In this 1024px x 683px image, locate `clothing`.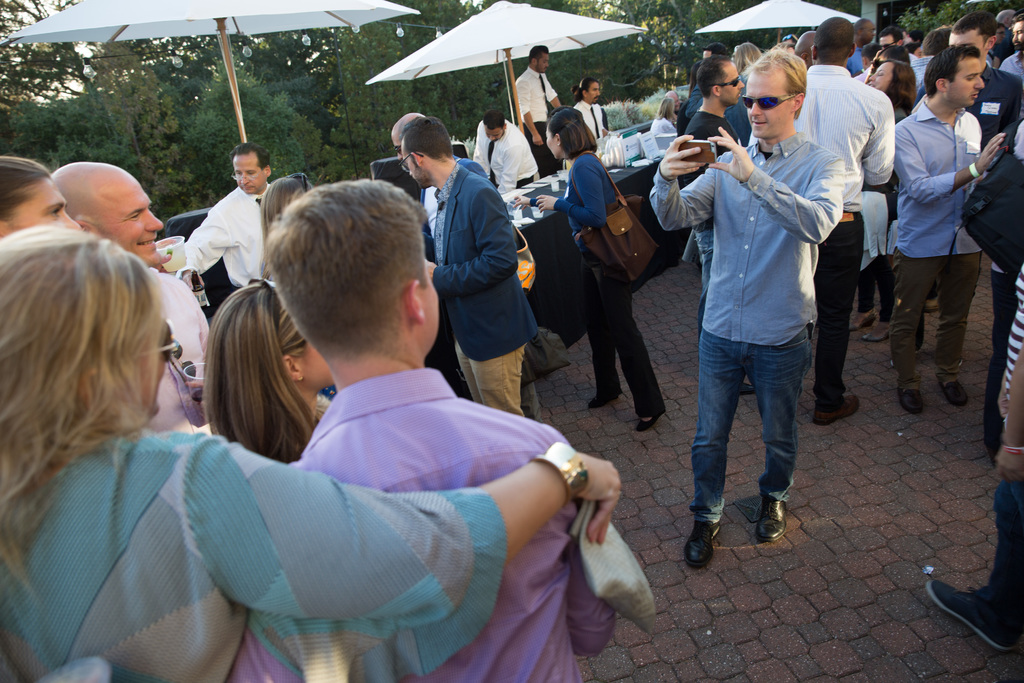
Bounding box: (left=755, top=67, right=891, bottom=413).
